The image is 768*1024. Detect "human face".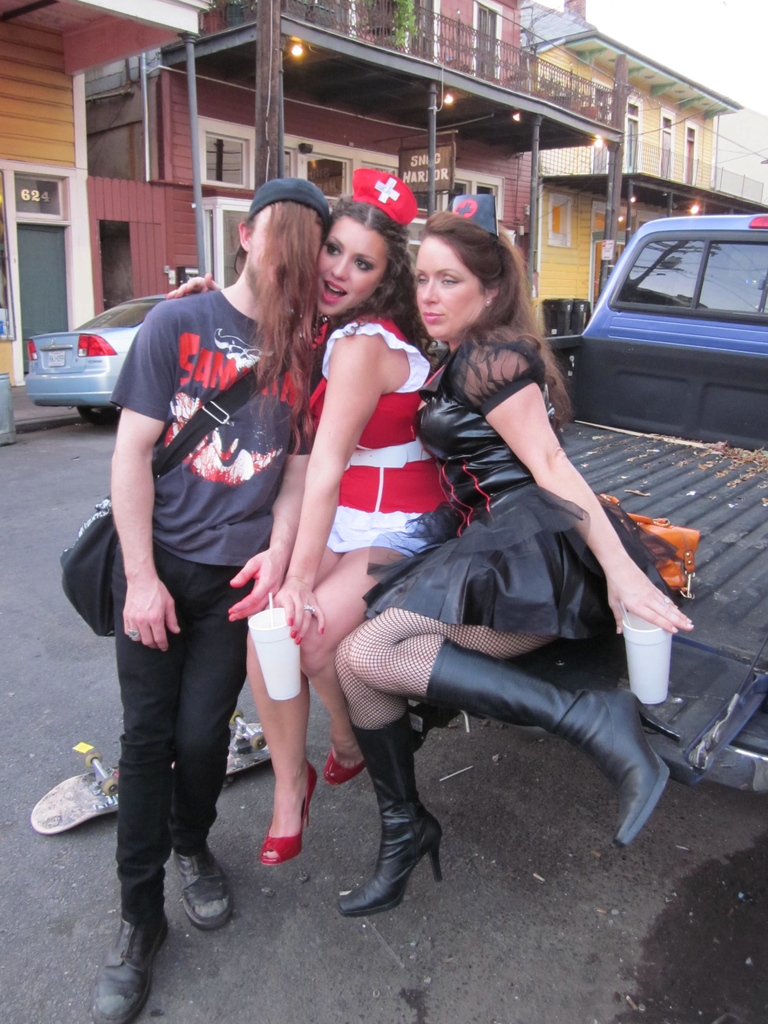
Detection: <region>413, 237, 490, 350</region>.
